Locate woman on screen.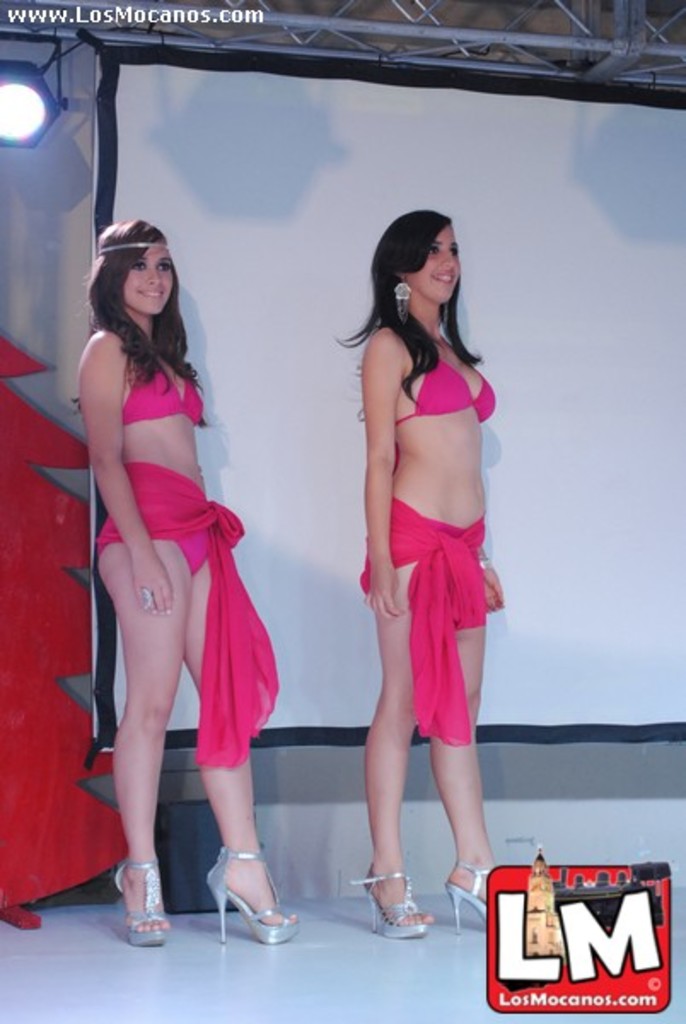
On screen at 68/196/282/915.
